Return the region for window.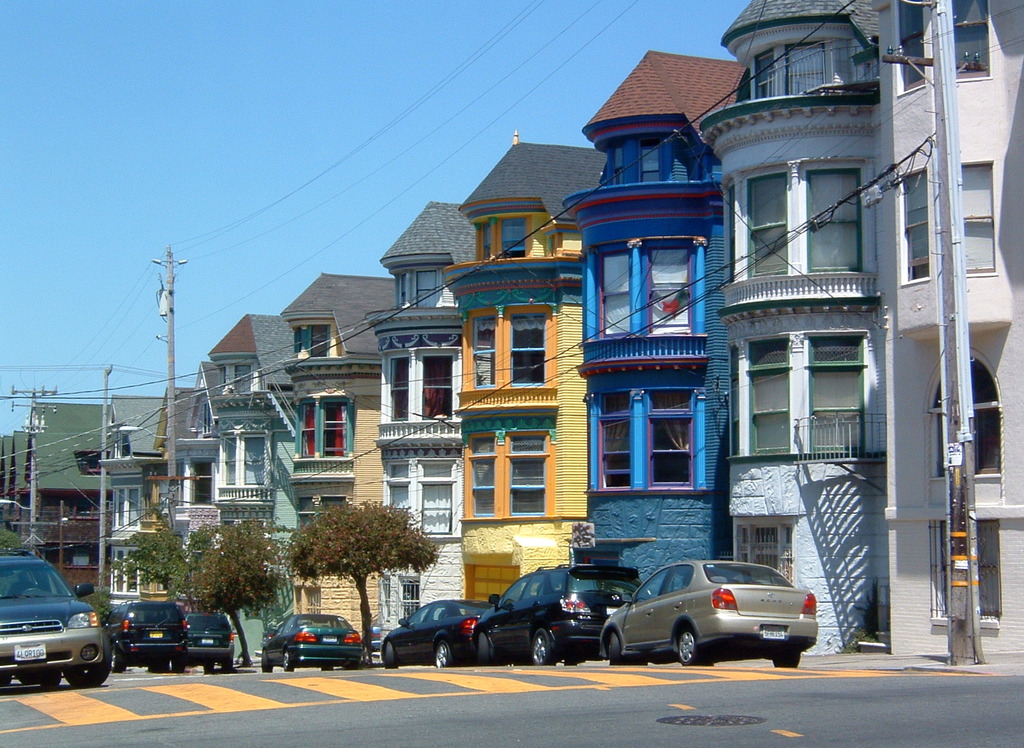
l=414, t=264, r=436, b=304.
